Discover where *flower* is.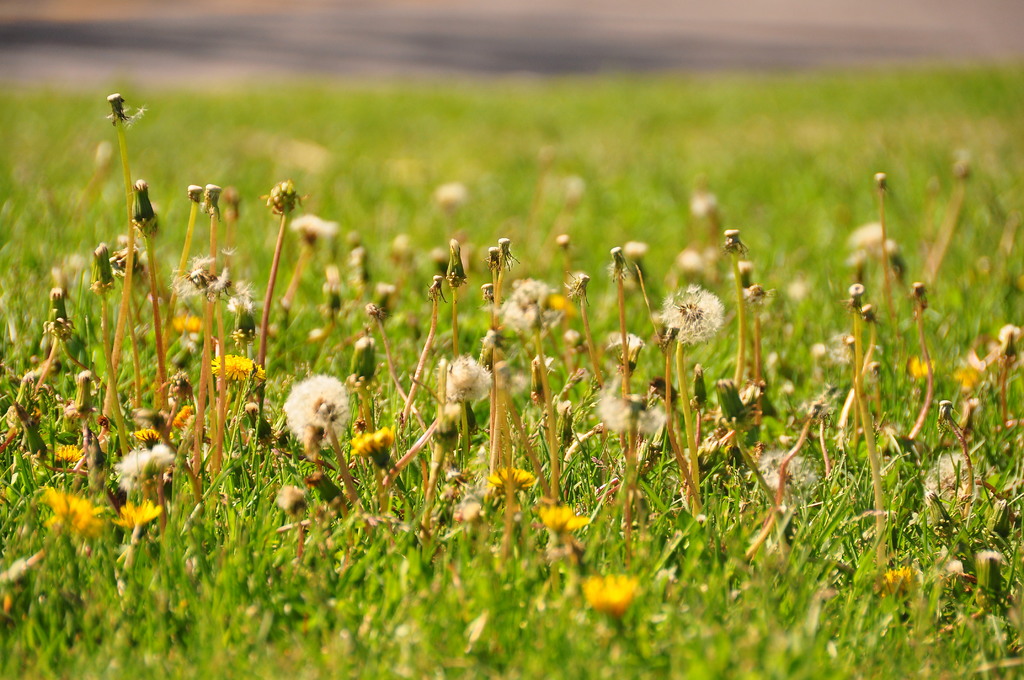
Discovered at [436, 350, 492, 409].
